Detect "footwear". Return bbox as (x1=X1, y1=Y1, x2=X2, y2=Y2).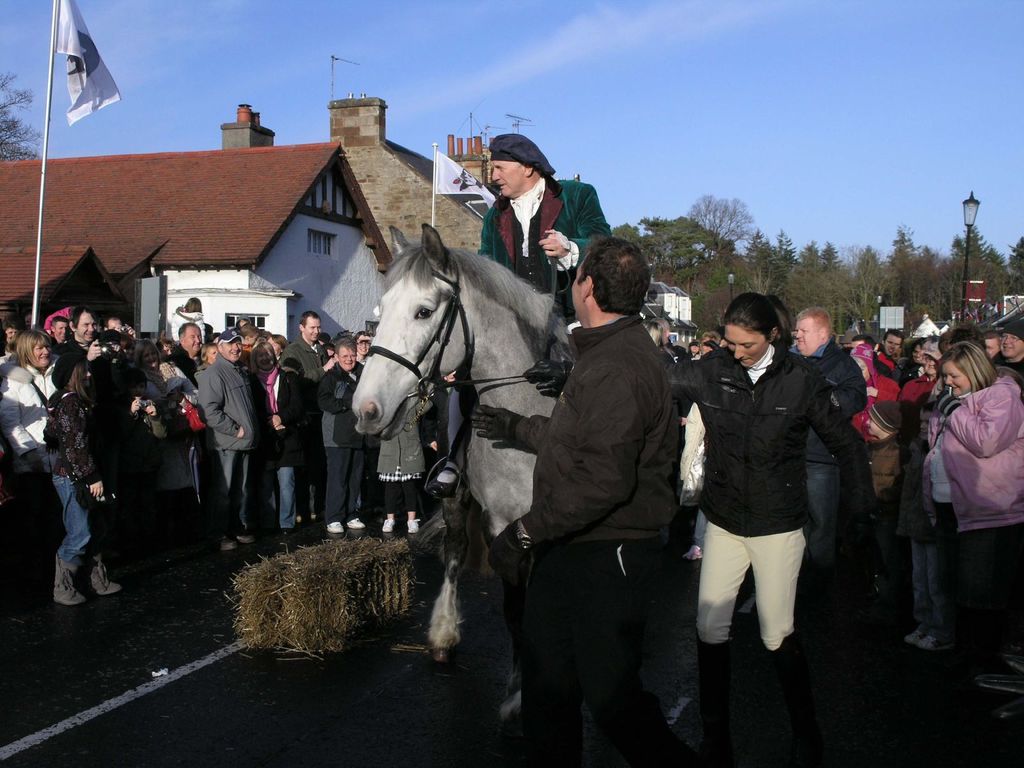
(x1=347, y1=516, x2=365, y2=529).
